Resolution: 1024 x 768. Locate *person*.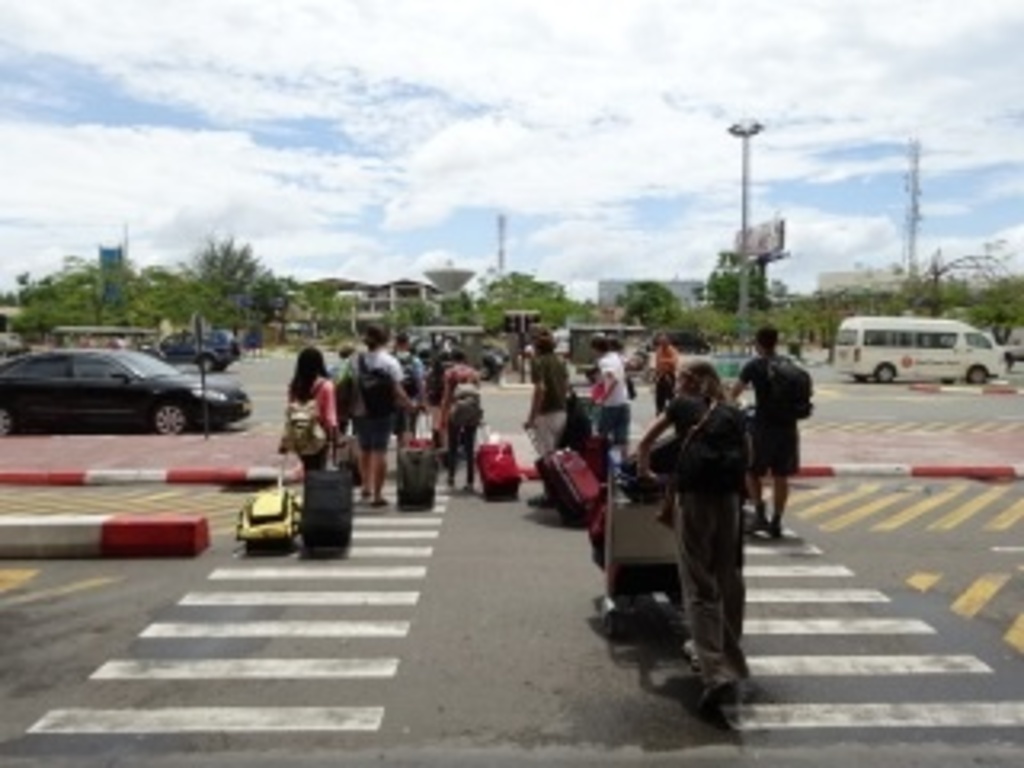
640/320/678/426.
